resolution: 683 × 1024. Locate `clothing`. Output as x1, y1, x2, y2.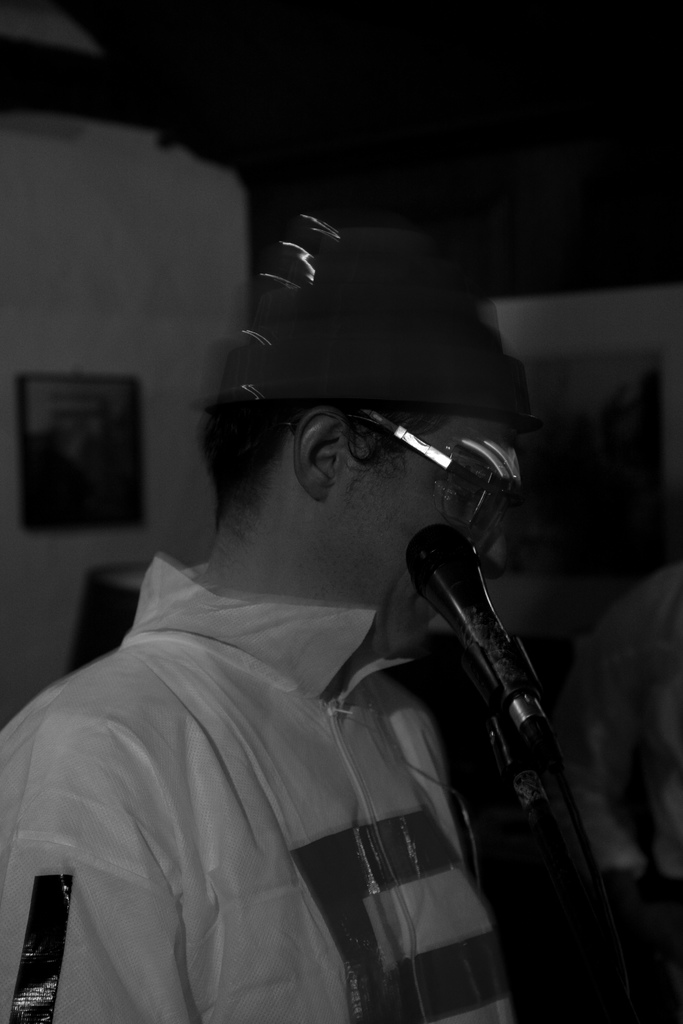
19, 339, 627, 1023.
